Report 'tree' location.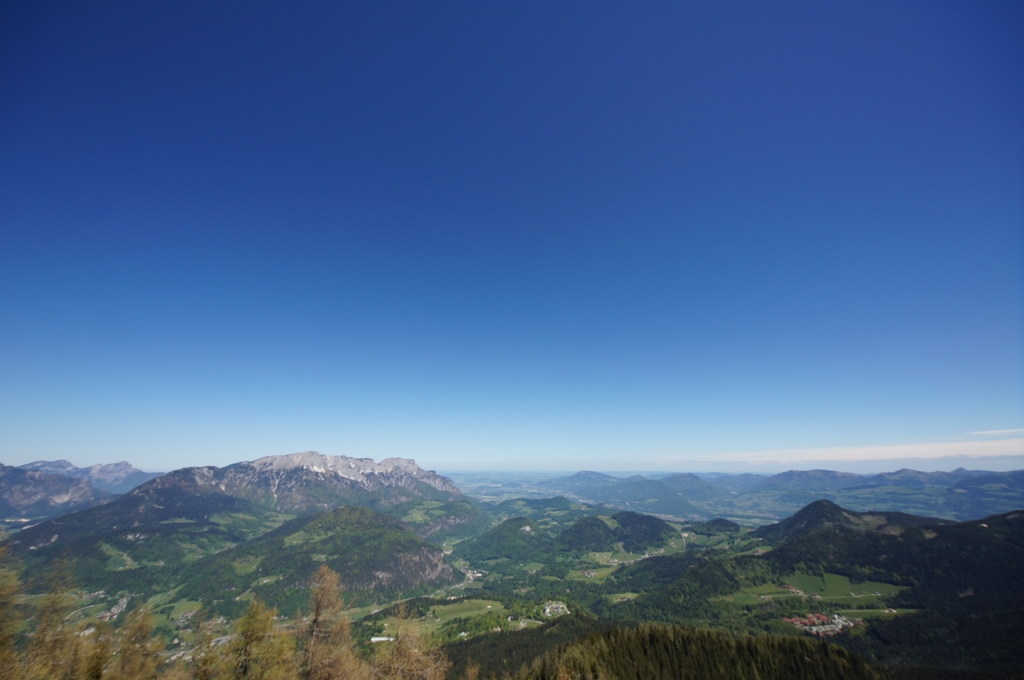
Report: [left=0, top=537, right=1023, bottom=679].
